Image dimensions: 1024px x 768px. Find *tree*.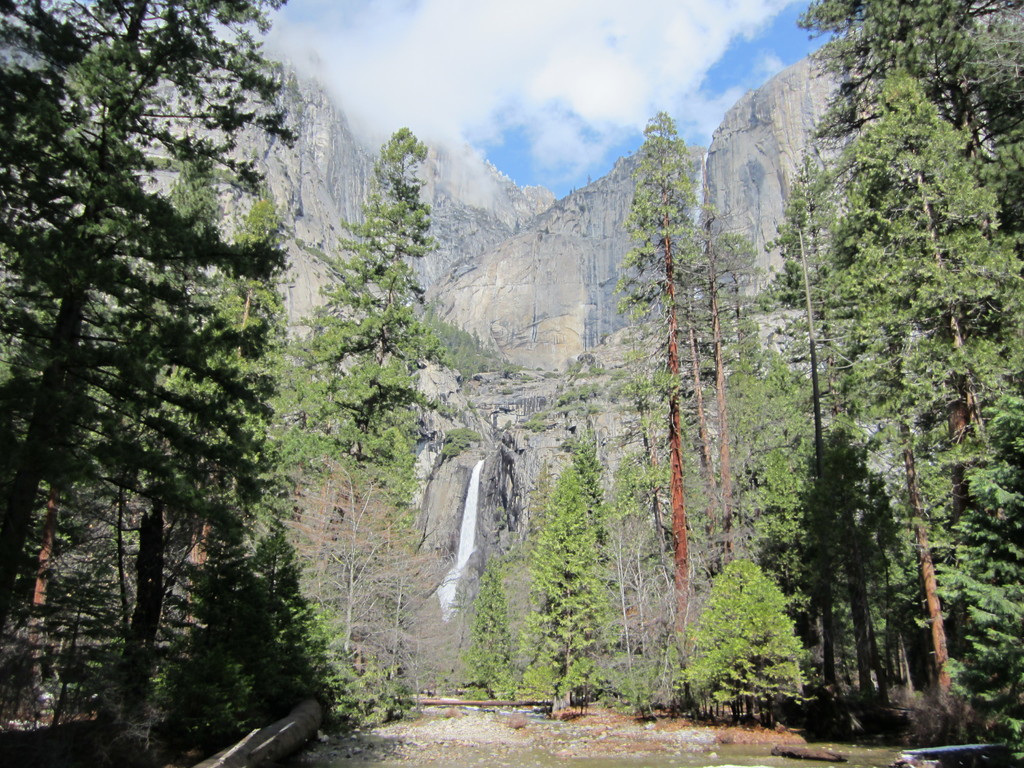
185:185:300:659.
